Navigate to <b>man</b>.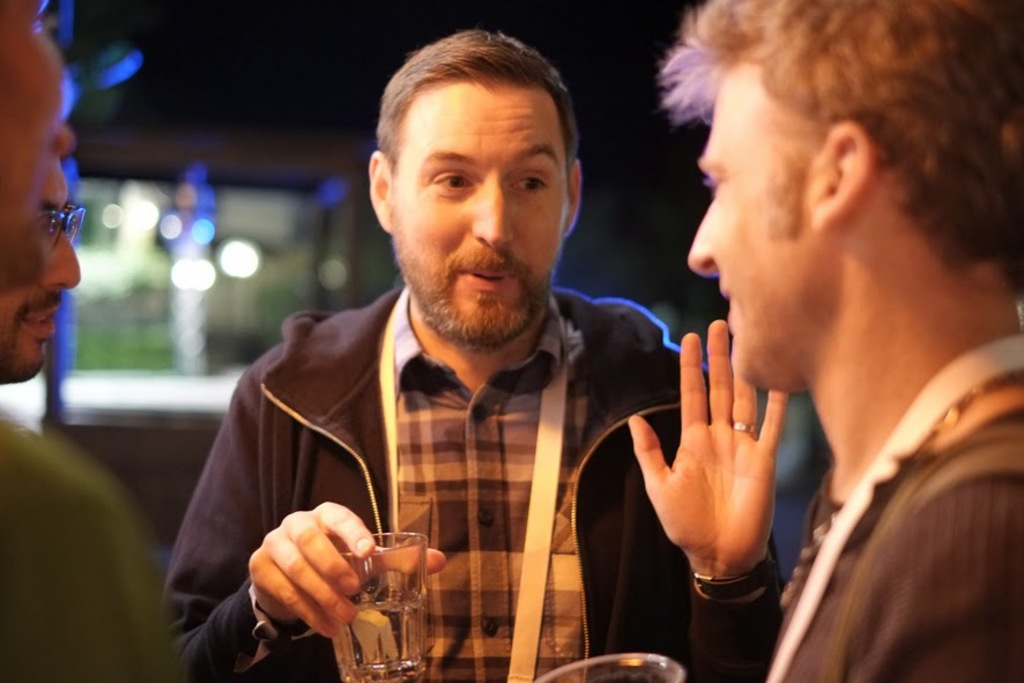
Navigation target: bbox(654, 0, 1023, 682).
